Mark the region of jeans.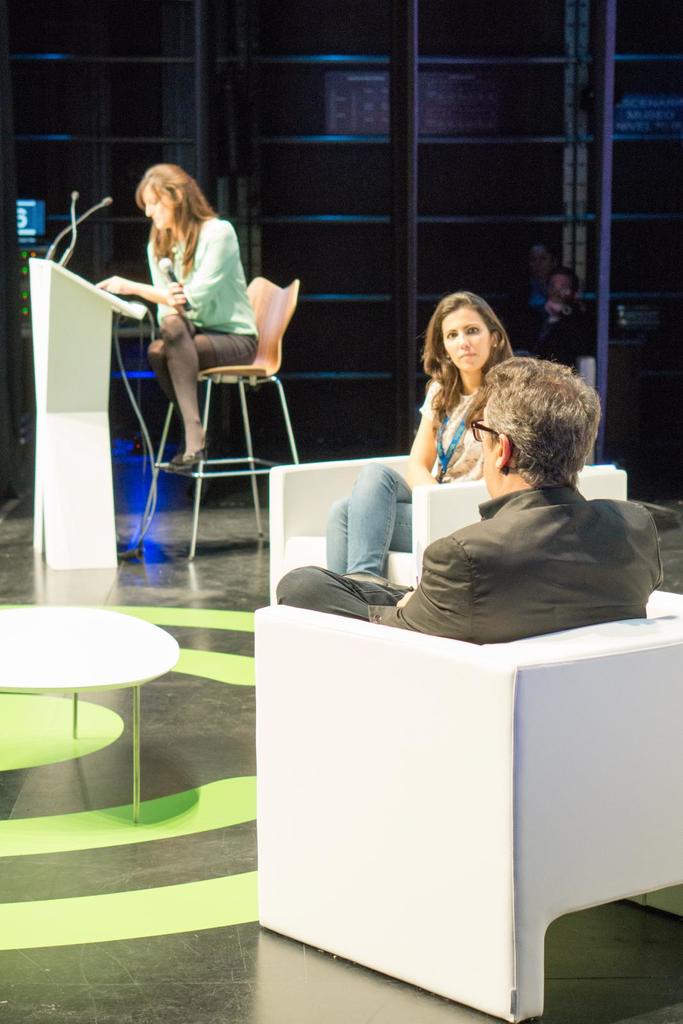
Region: 338 473 424 589.
